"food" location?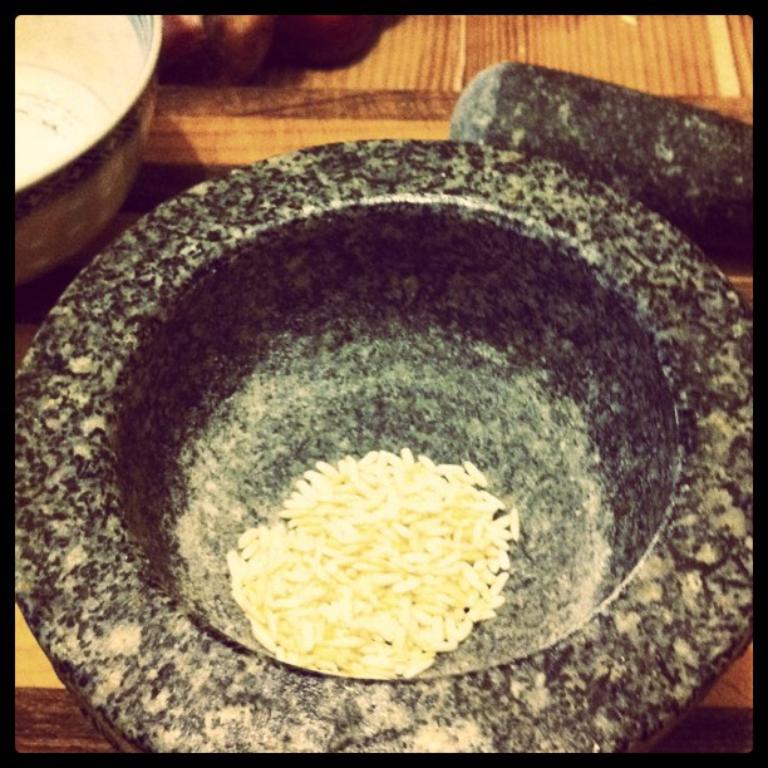
left=195, top=434, right=552, bottom=676
